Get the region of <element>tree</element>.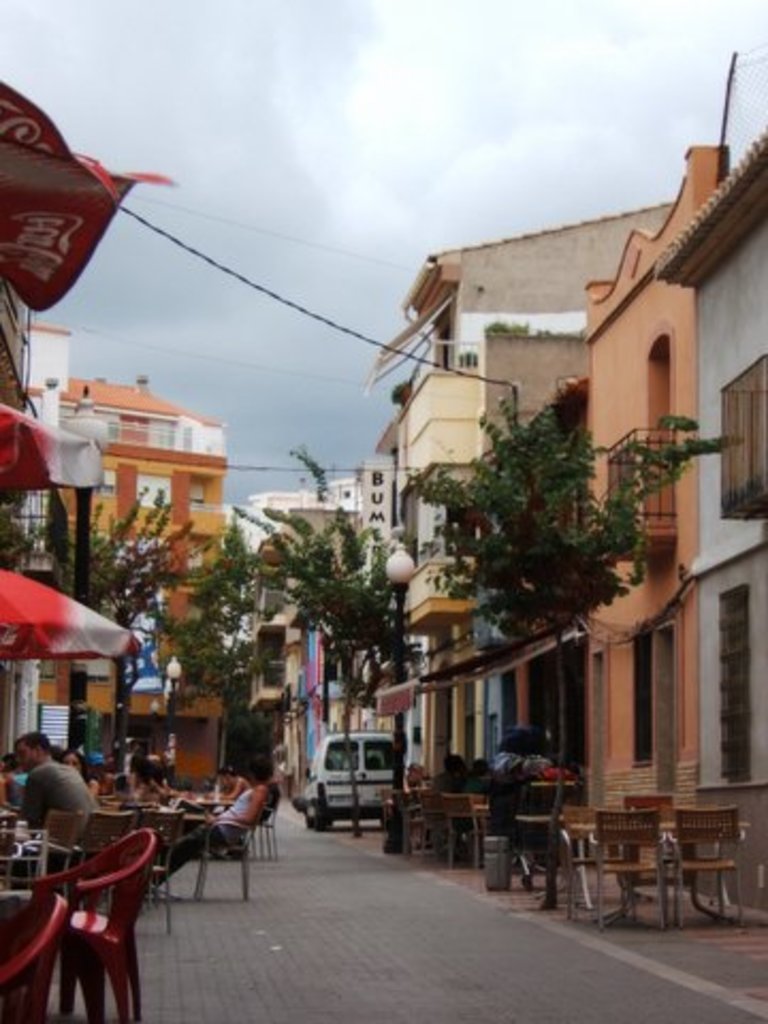
select_region(179, 508, 260, 902).
